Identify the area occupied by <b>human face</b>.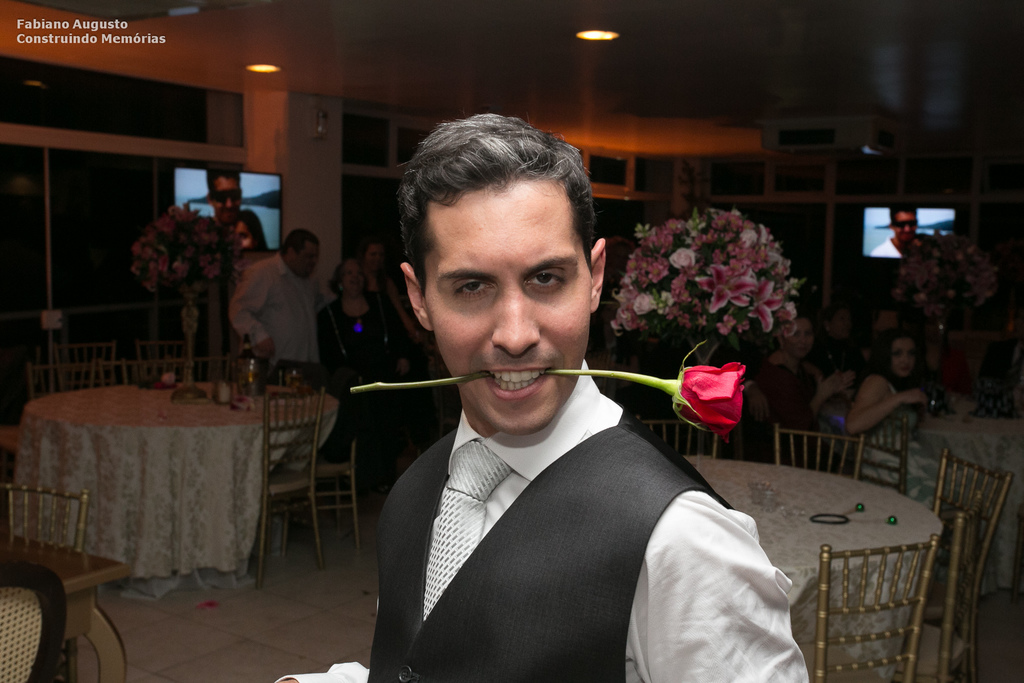
Area: l=212, t=173, r=241, b=223.
